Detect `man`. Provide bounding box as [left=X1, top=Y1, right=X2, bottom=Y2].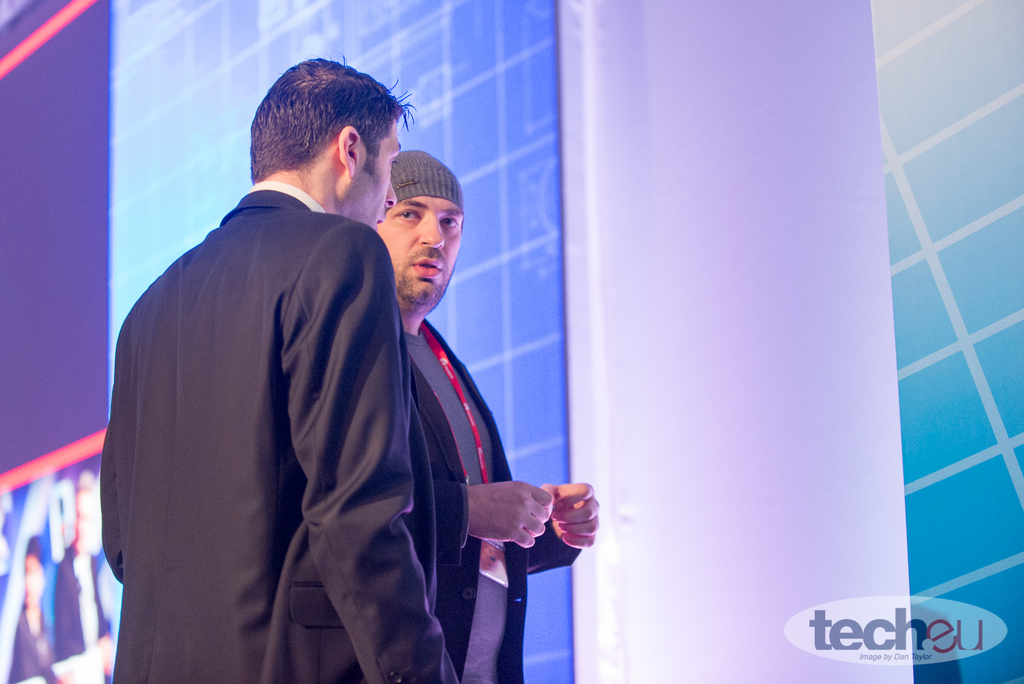
[left=113, top=27, right=490, bottom=683].
